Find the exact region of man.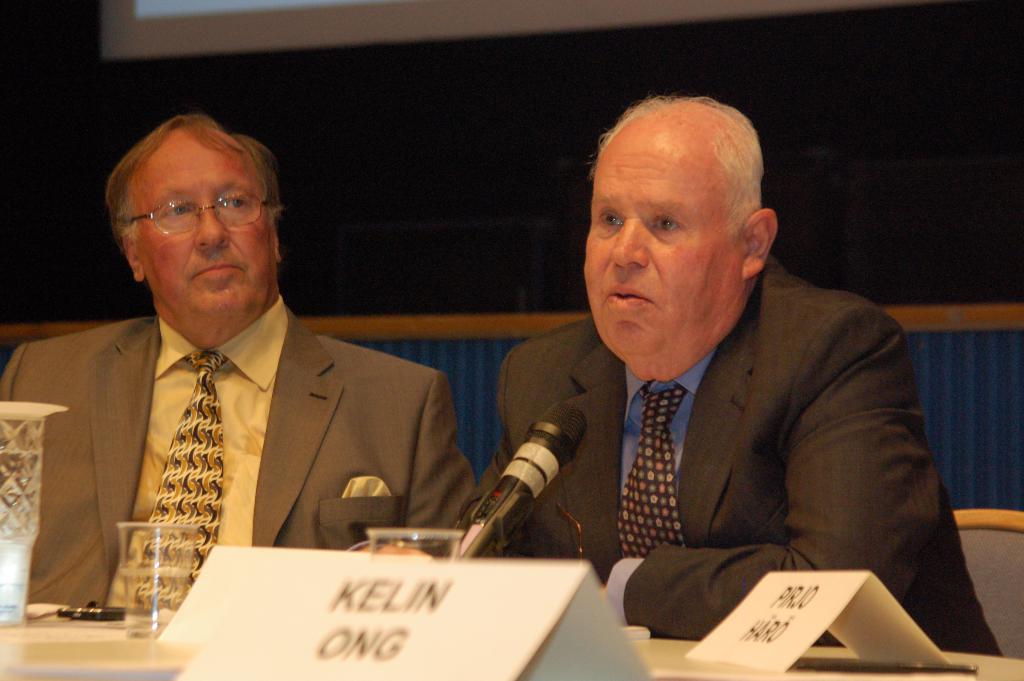
Exact region: 13, 117, 496, 598.
